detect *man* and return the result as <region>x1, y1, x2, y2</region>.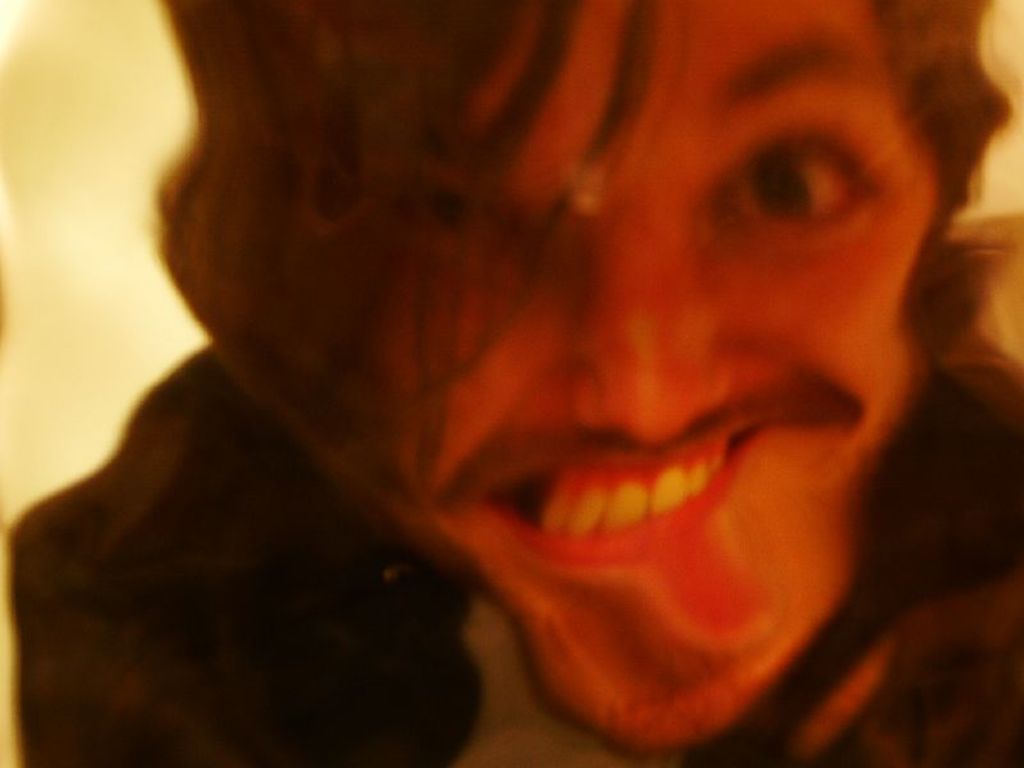
<region>13, 10, 1014, 763</region>.
